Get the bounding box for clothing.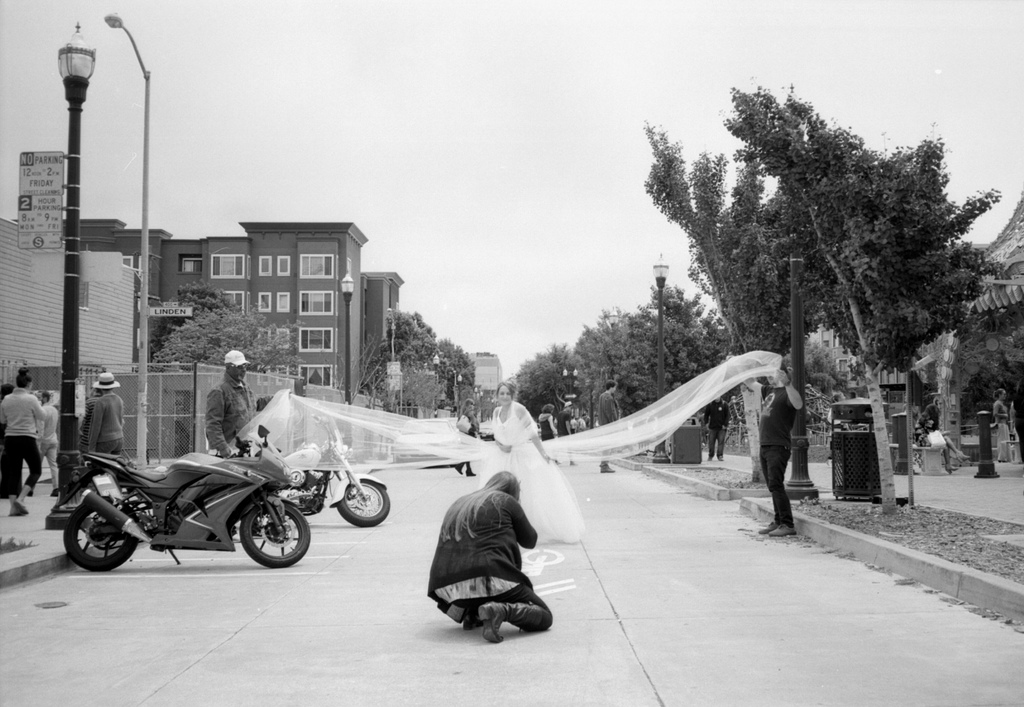
(426, 476, 556, 640).
